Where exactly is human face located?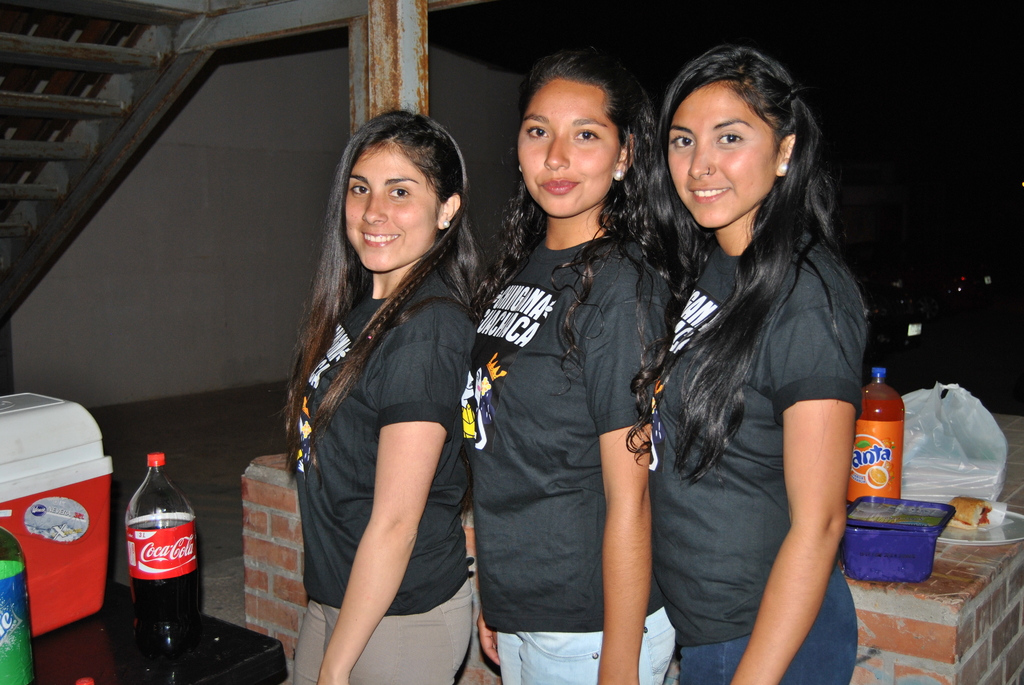
Its bounding box is l=666, t=86, r=771, b=233.
